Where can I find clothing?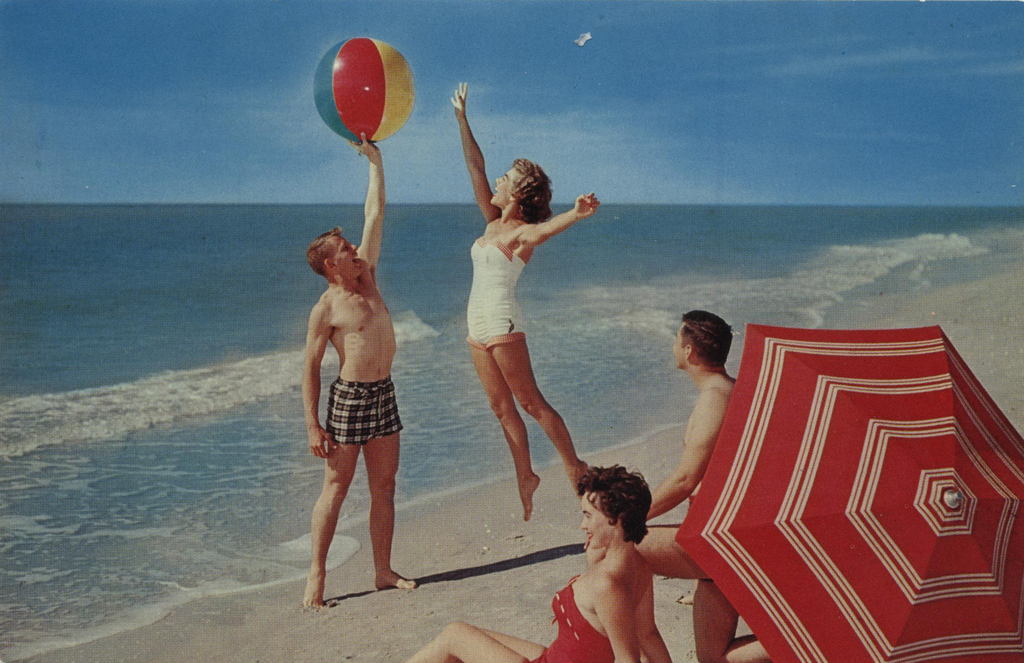
You can find it at 527/573/616/662.
